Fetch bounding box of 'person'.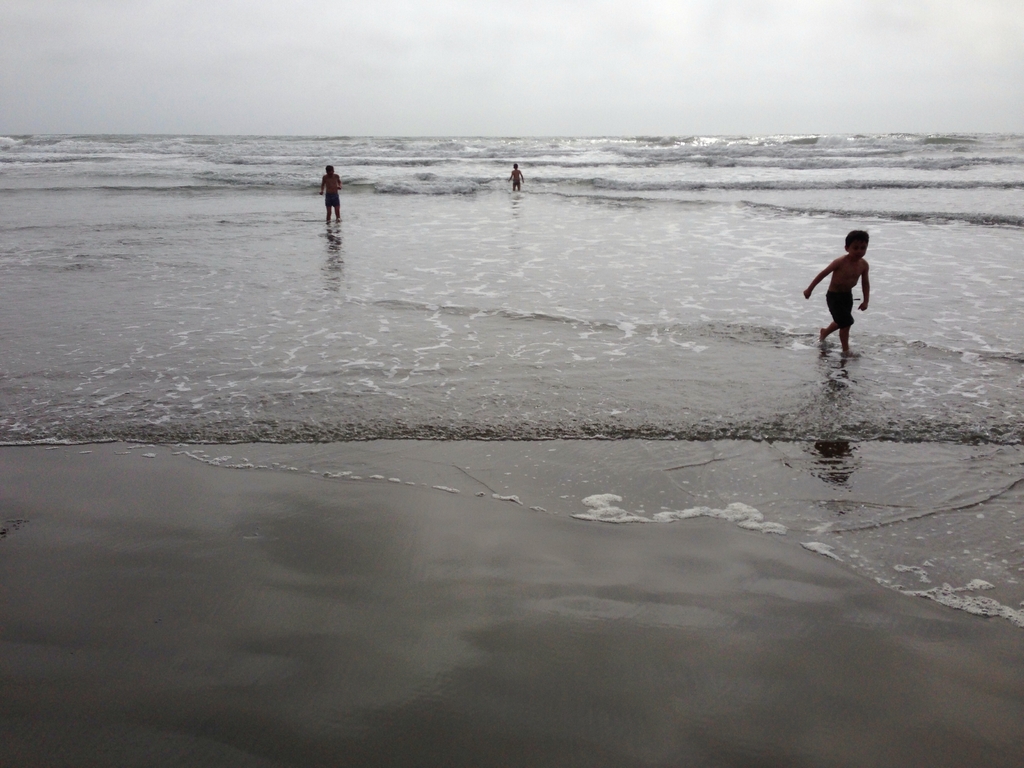
Bbox: crop(509, 164, 524, 190).
